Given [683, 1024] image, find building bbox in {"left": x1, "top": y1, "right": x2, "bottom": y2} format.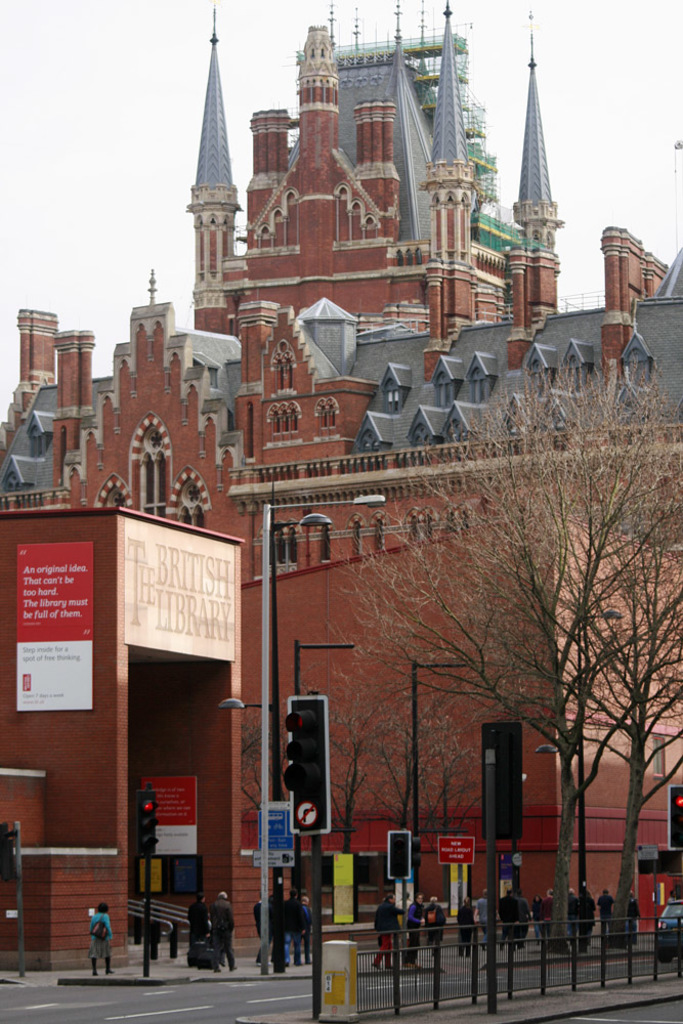
{"left": 0, "top": 0, "right": 682, "bottom": 977}.
